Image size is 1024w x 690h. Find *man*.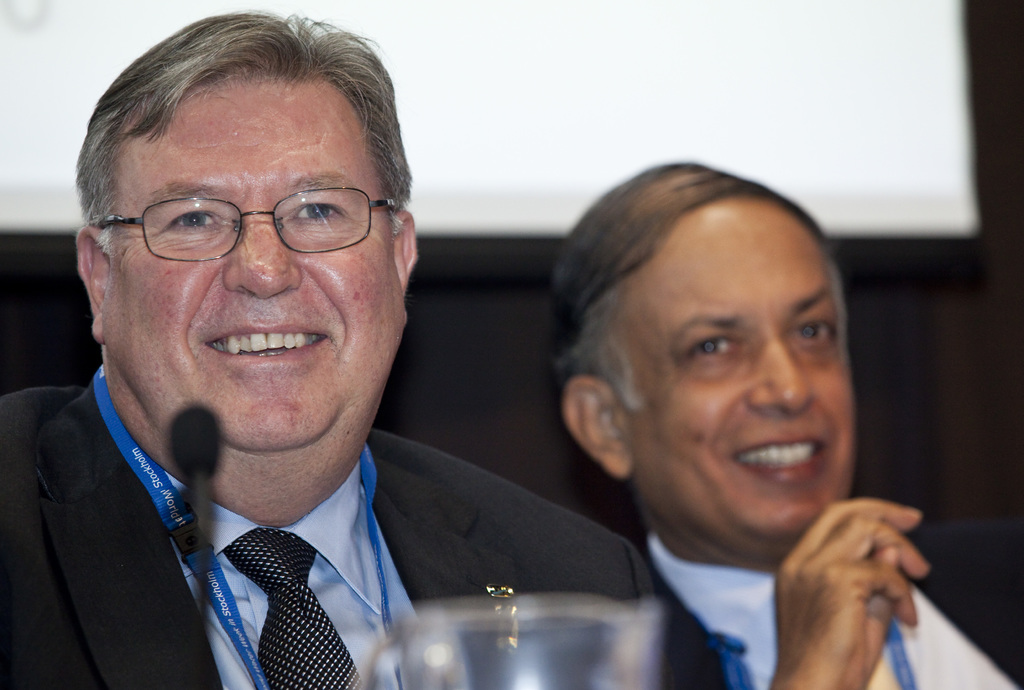
0, 23, 665, 675.
